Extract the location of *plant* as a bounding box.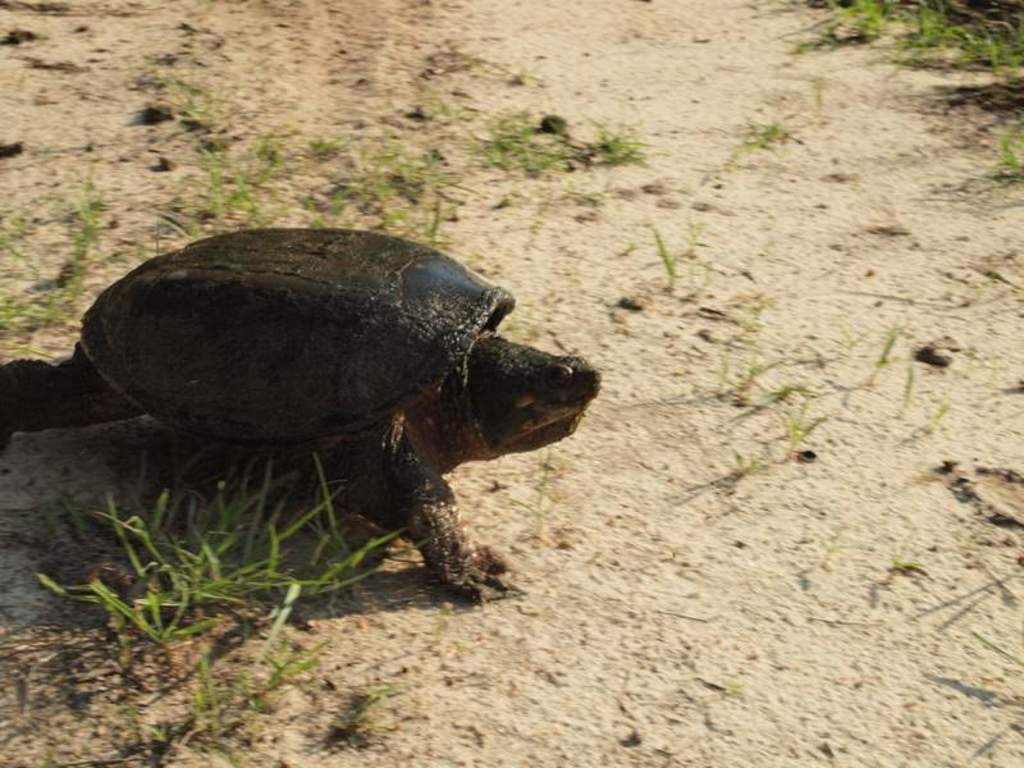
225, 163, 274, 228.
